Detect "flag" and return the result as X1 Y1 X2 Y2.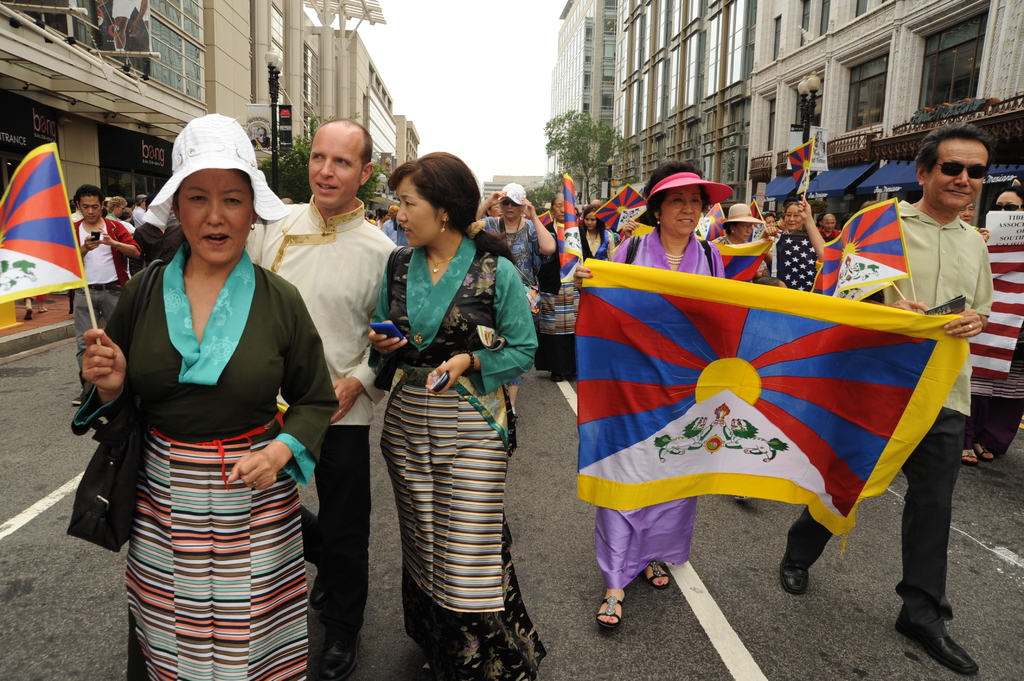
724 234 776 278.
